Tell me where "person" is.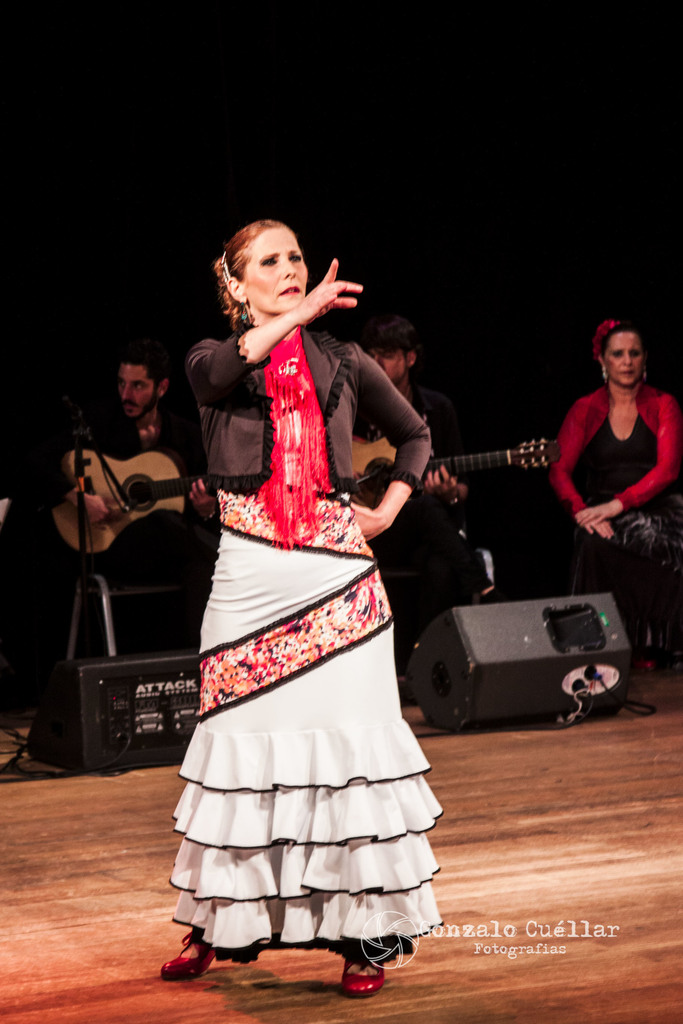
"person" is at {"left": 45, "top": 345, "right": 220, "bottom": 651}.
